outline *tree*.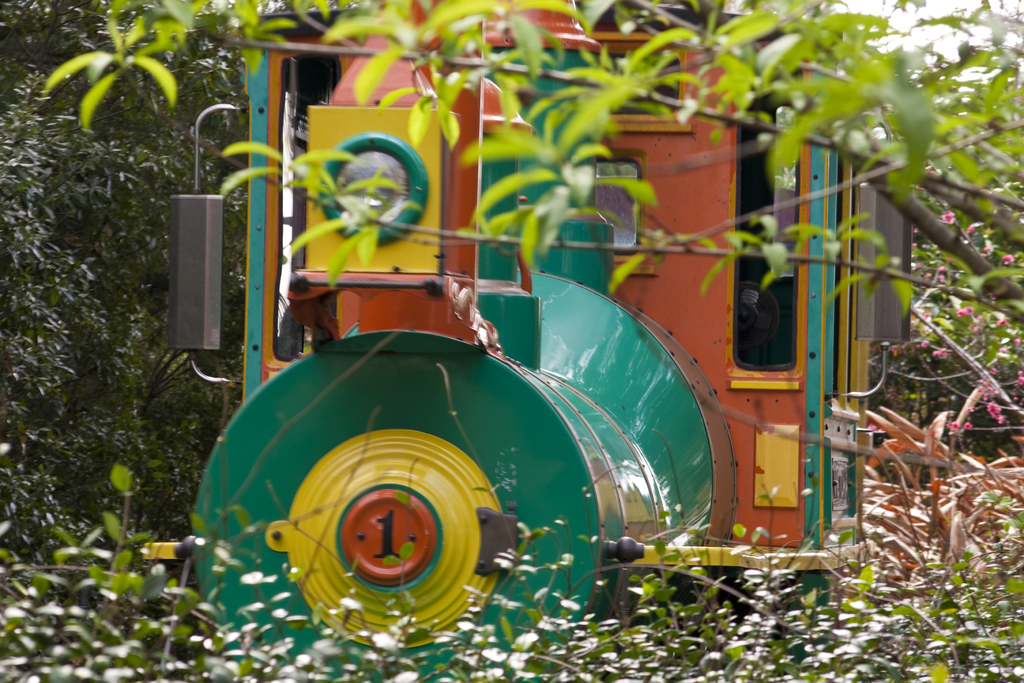
Outline: [x1=36, y1=0, x2=1023, y2=497].
